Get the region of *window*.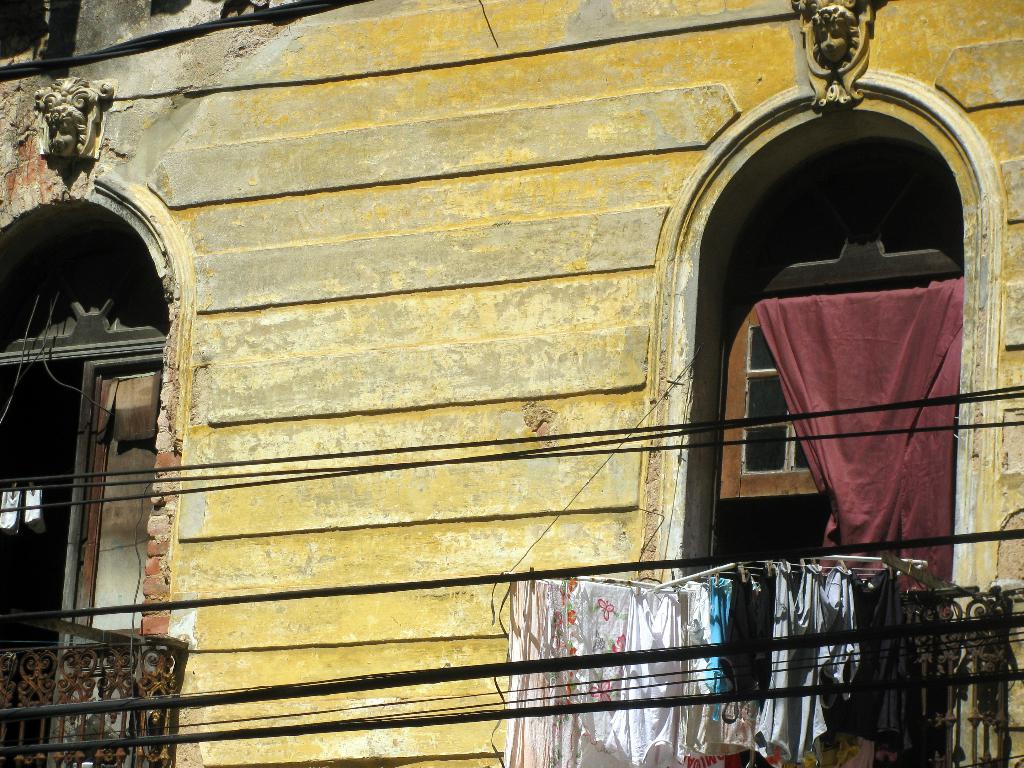
(x1=743, y1=324, x2=813, y2=474).
